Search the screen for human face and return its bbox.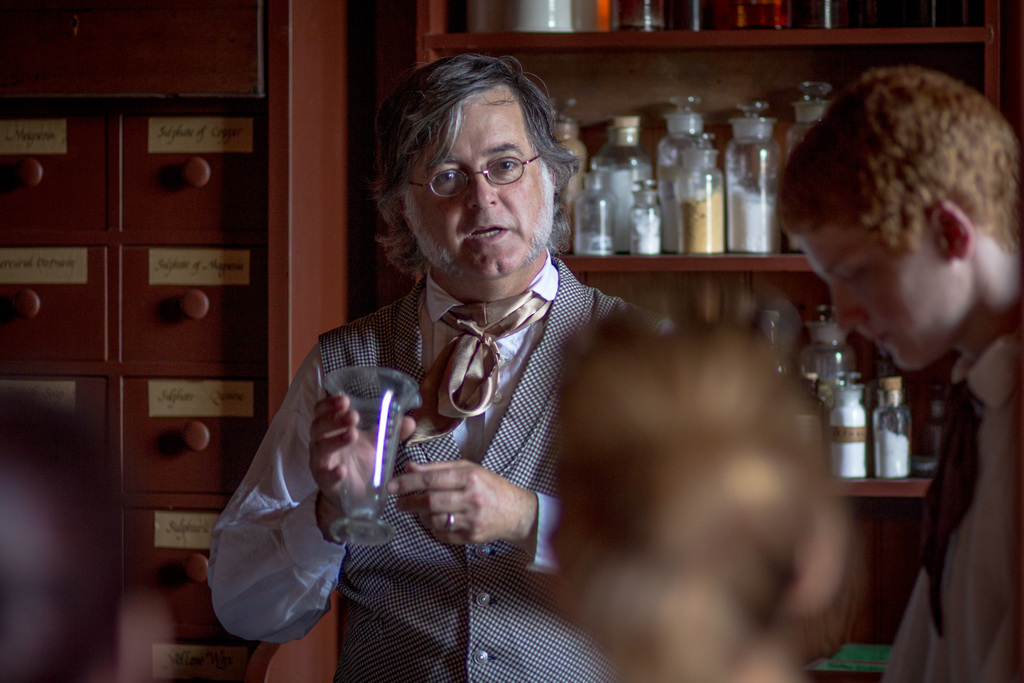
Found: bbox=(800, 230, 960, 369).
